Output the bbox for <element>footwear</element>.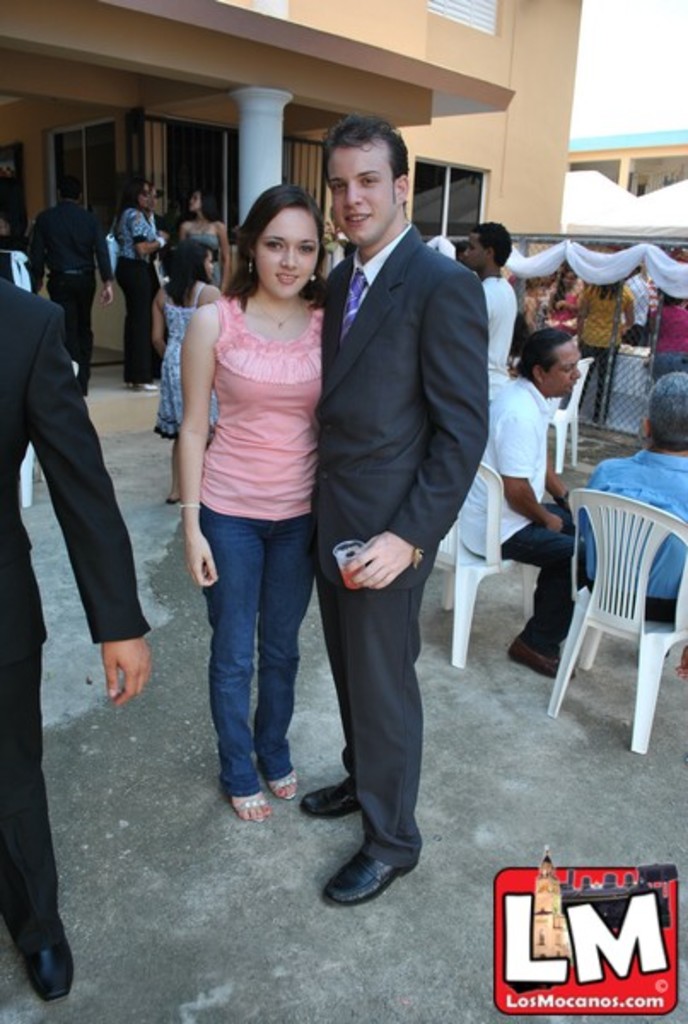
detection(15, 928, 75, 1007).
